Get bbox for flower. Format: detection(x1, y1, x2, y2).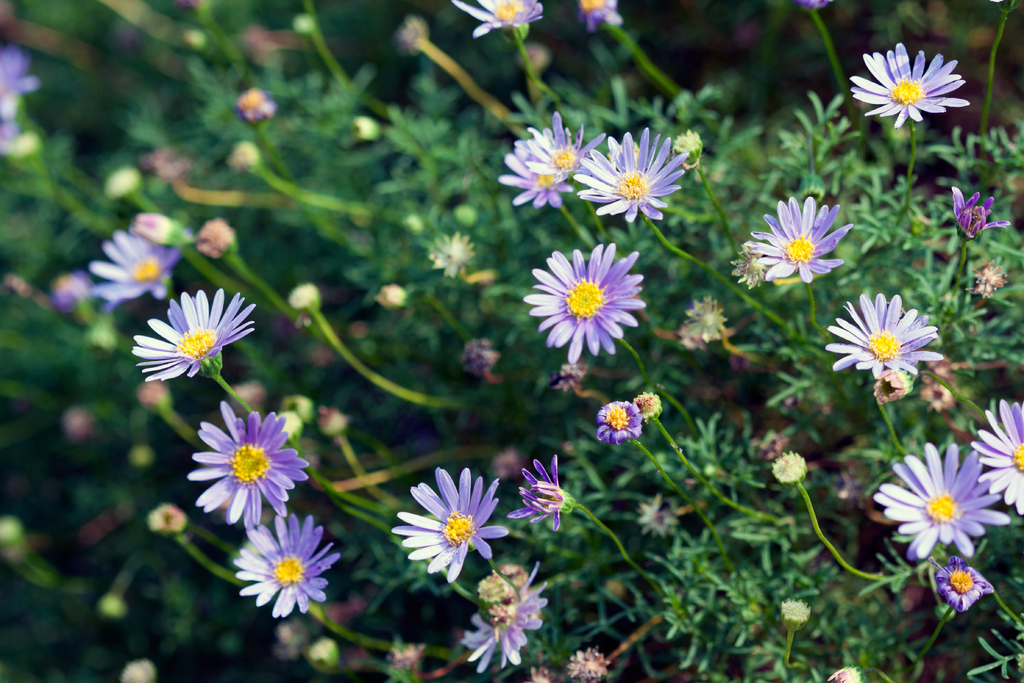
detection(741, 195, 855, 283).
